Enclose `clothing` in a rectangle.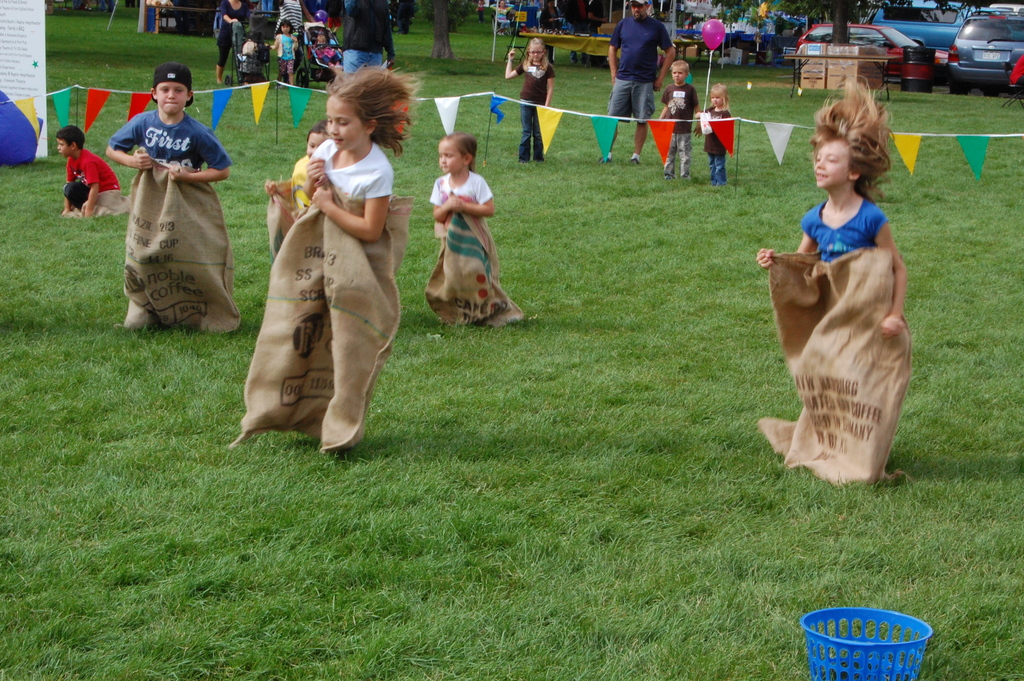
bbox=[312, 140, 391, 211].
